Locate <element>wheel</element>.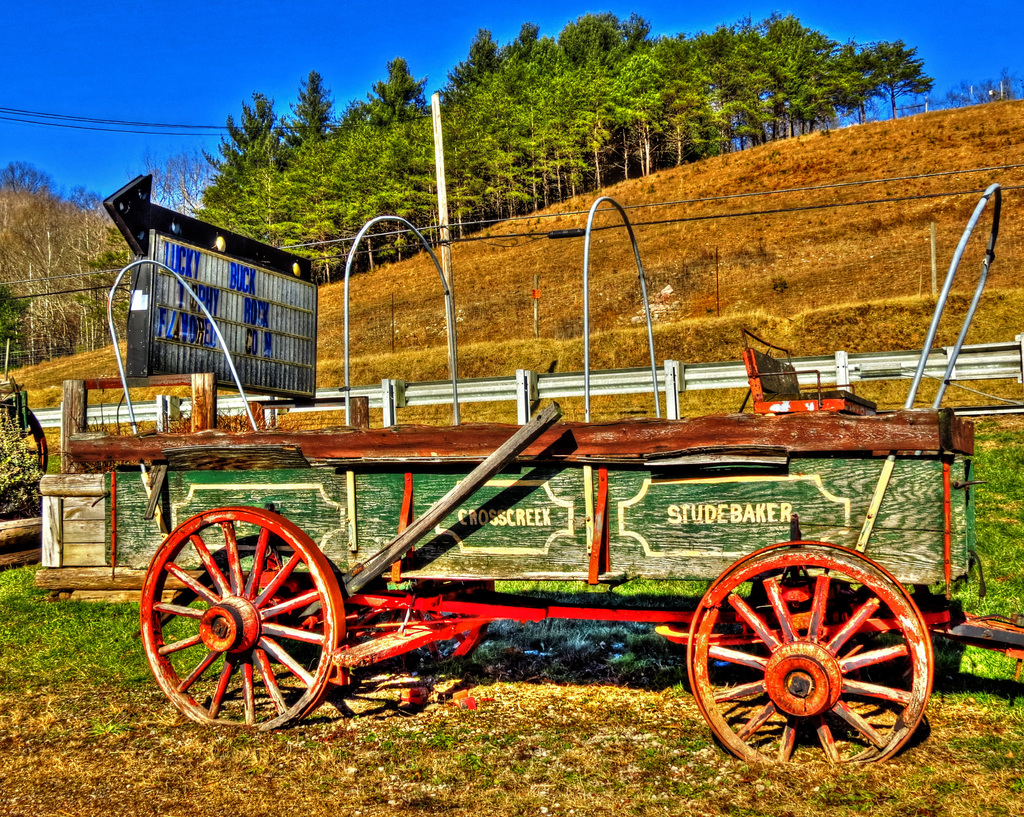
Bounding box: crop(358, 578, 490, 665).
